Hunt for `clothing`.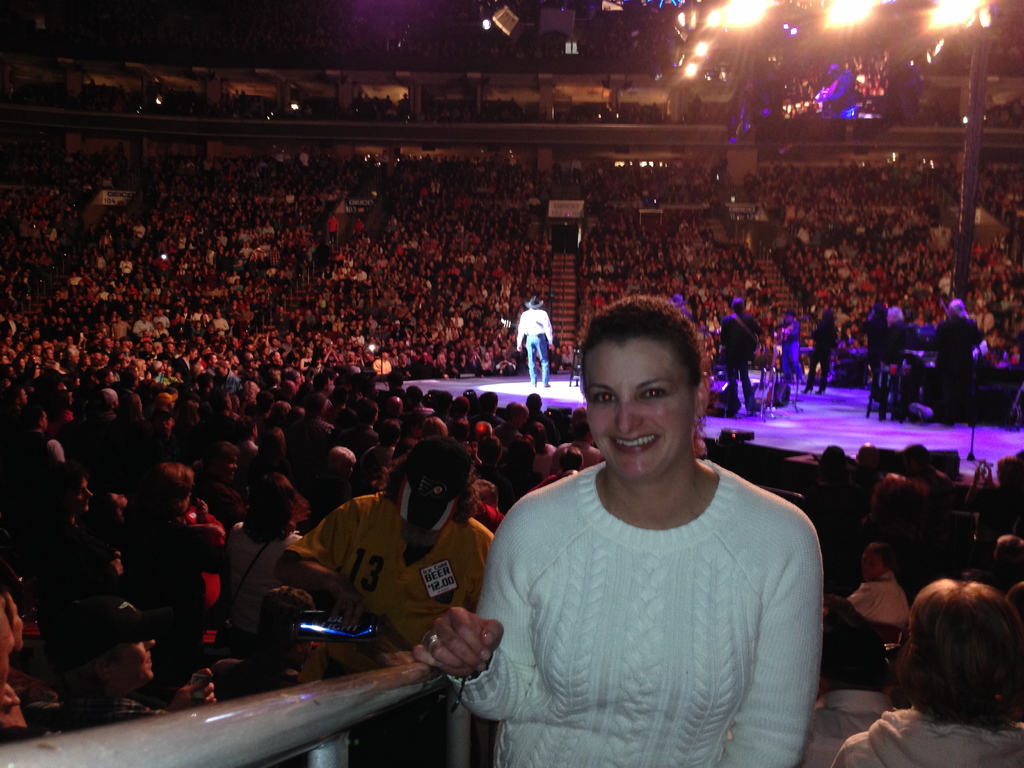
Hunted down at left=936, top=314, right=984, bottom=360.
